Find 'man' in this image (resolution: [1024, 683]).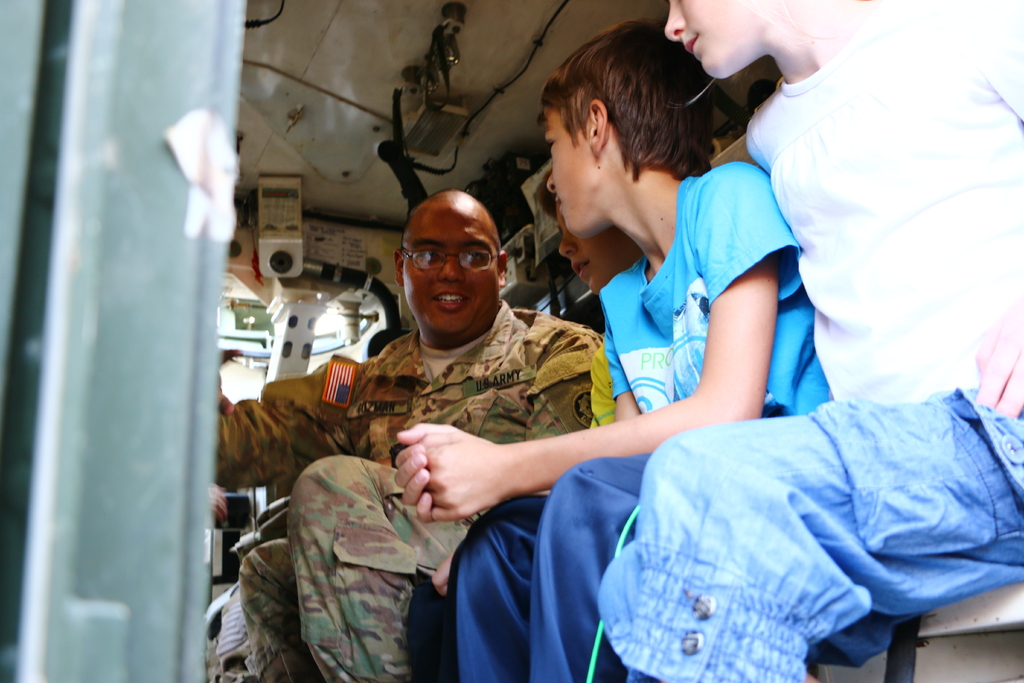
select_region(599, 0, 1023, 682).
